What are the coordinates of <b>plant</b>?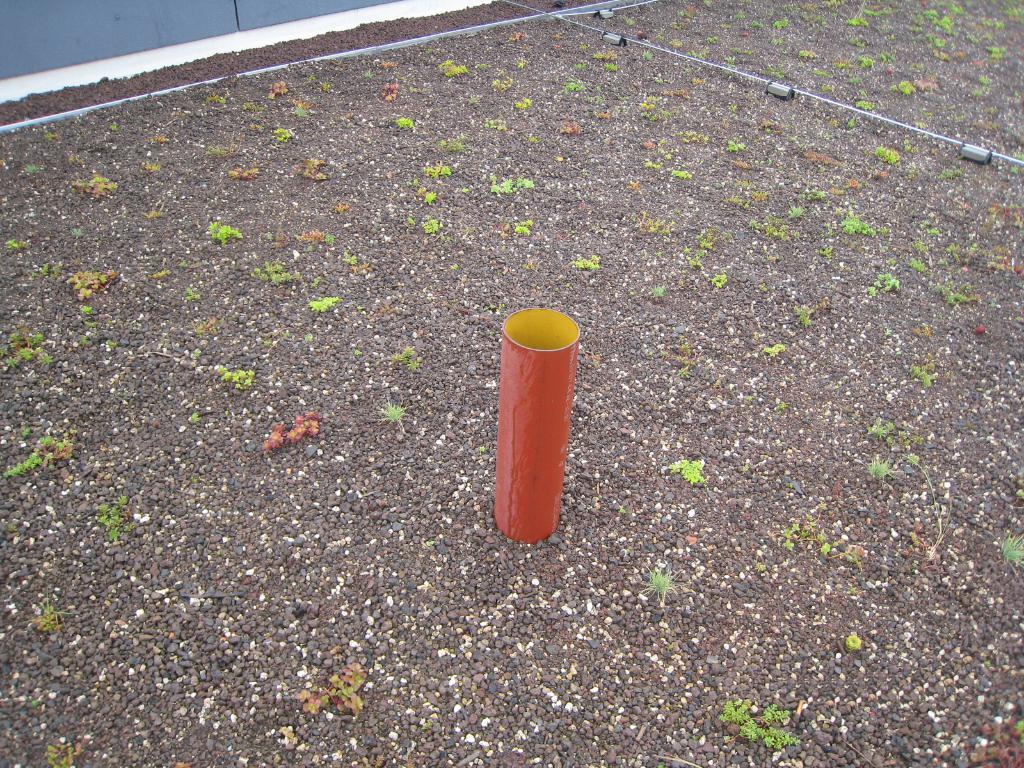
{"left": 664, "top": 84, "right": 690, "bottom": 95}.
